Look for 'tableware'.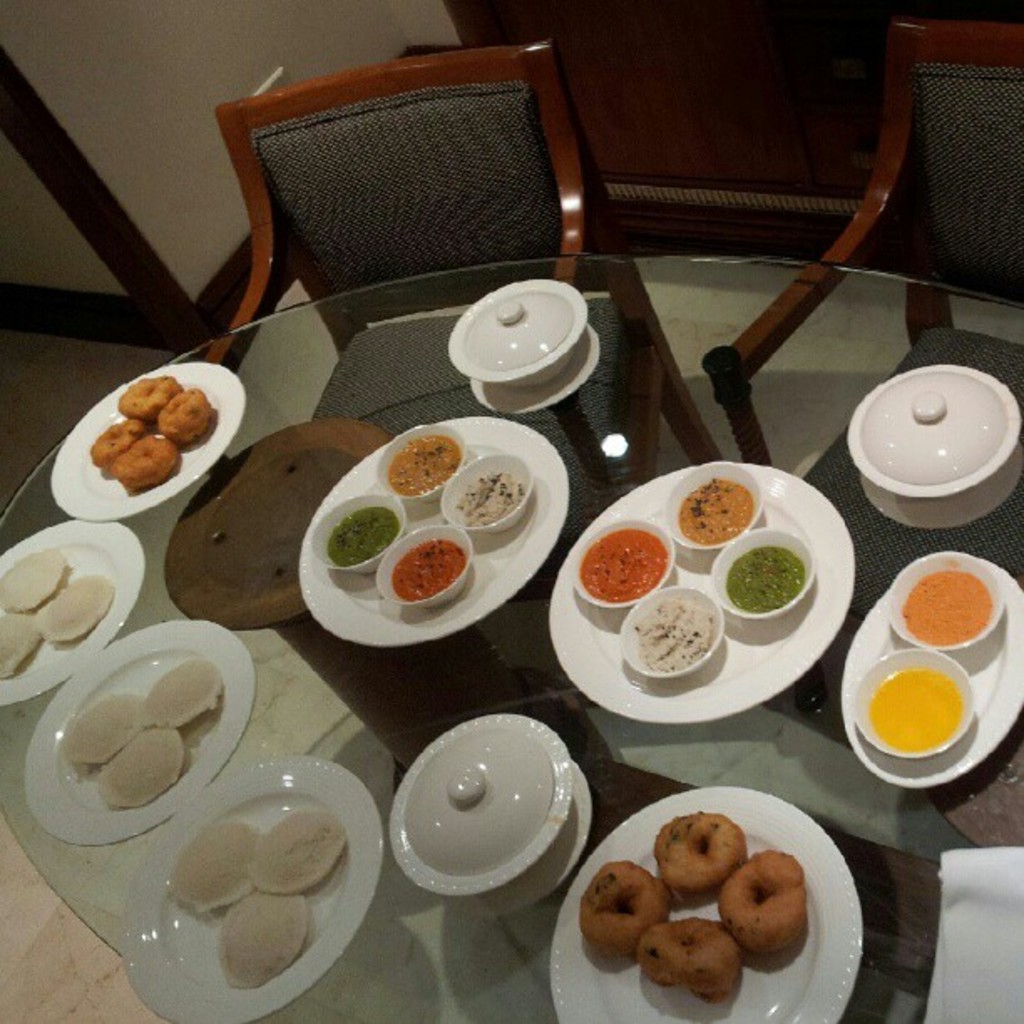
Found: BBox(542, 778, 878, 1022).
